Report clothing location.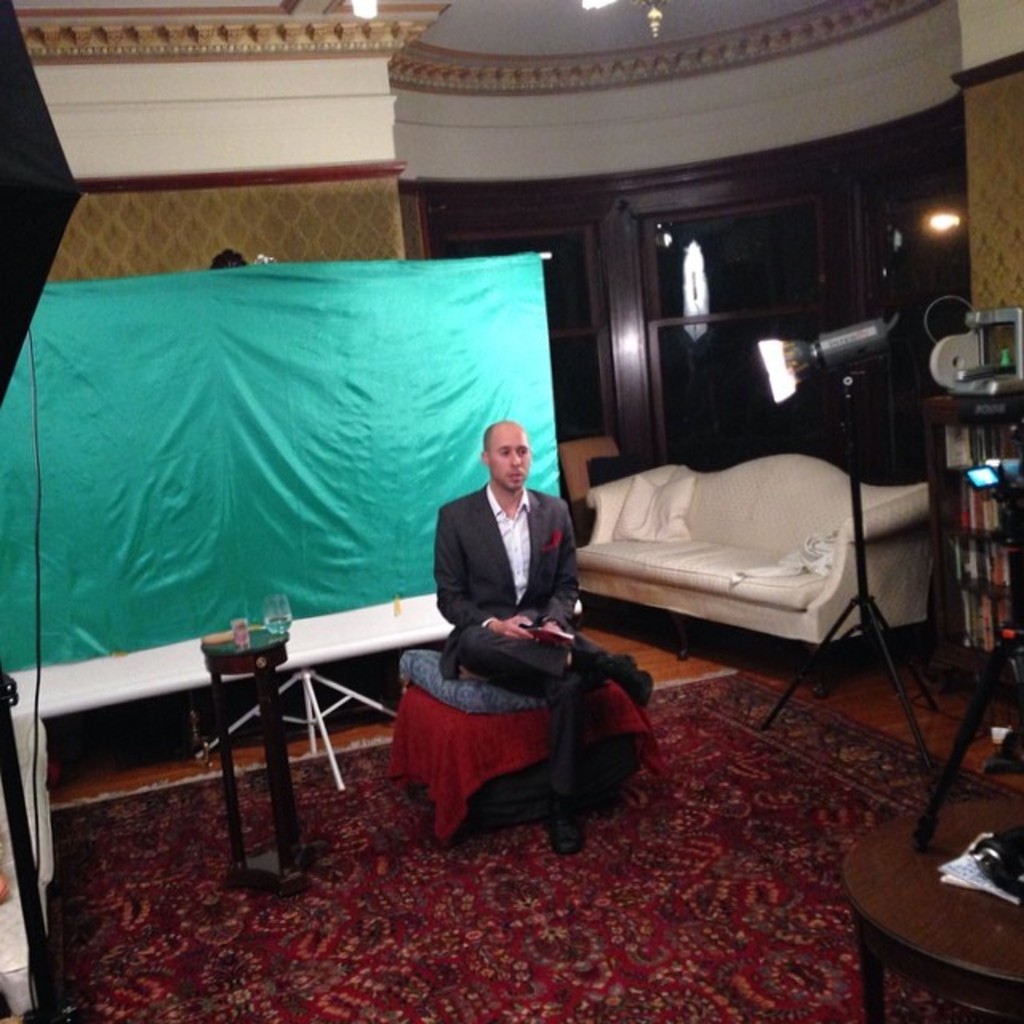
Report: crop(400, 458, 624, 803).
